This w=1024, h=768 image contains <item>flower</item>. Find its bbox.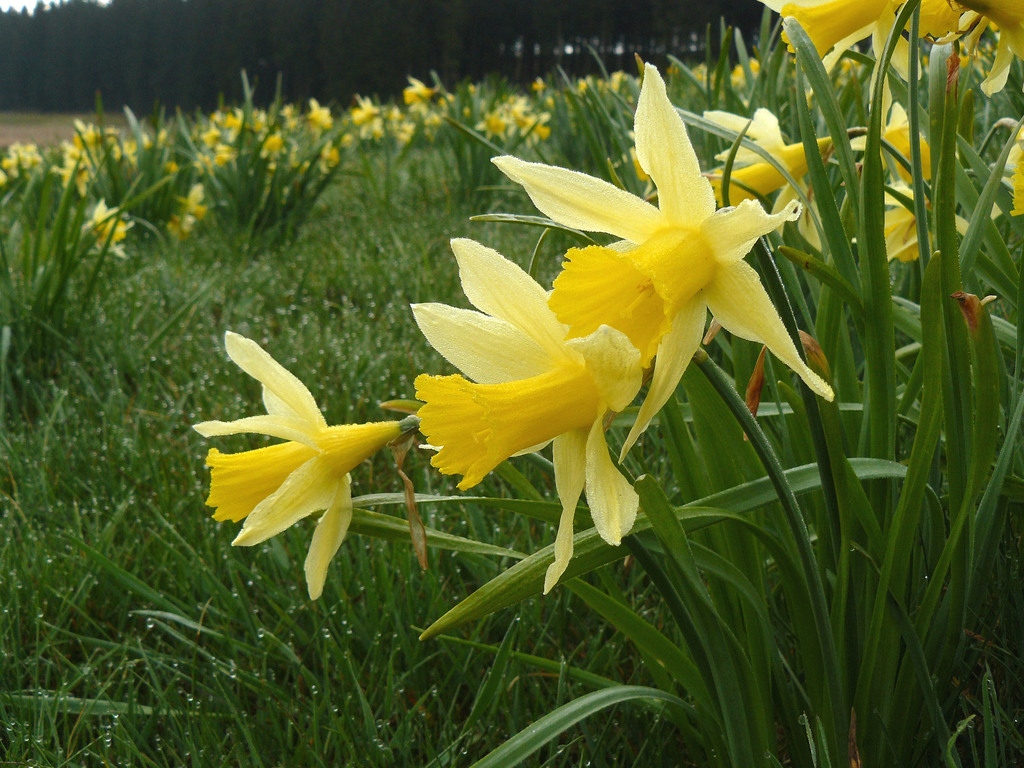
box=[708, 101, 972, 266].
